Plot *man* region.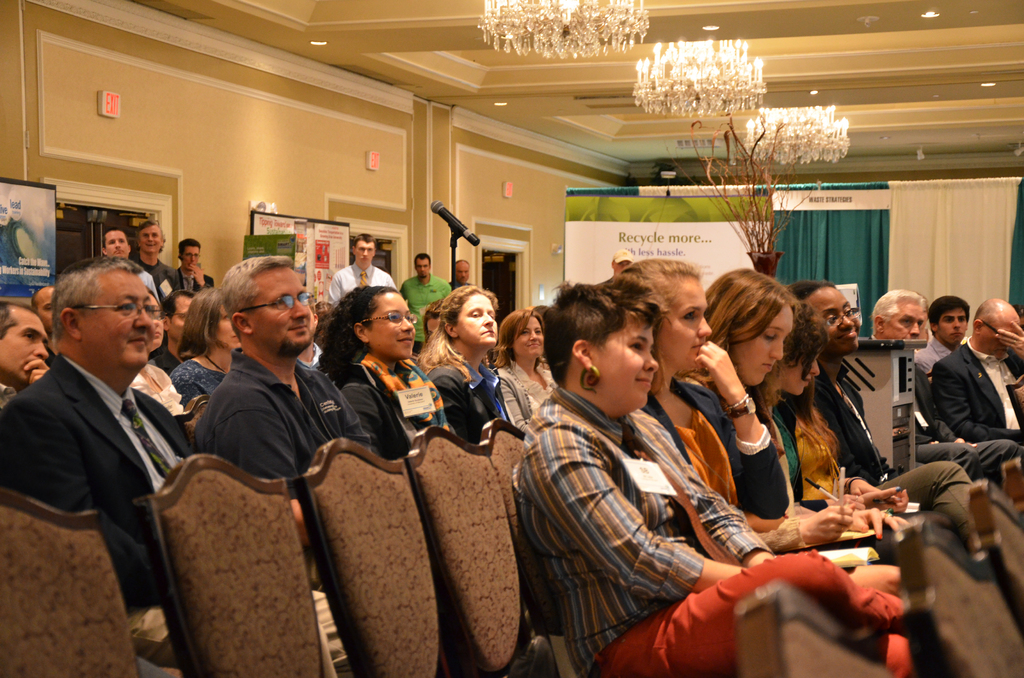
Plotted at BBox(911, 298, 975, 391).
